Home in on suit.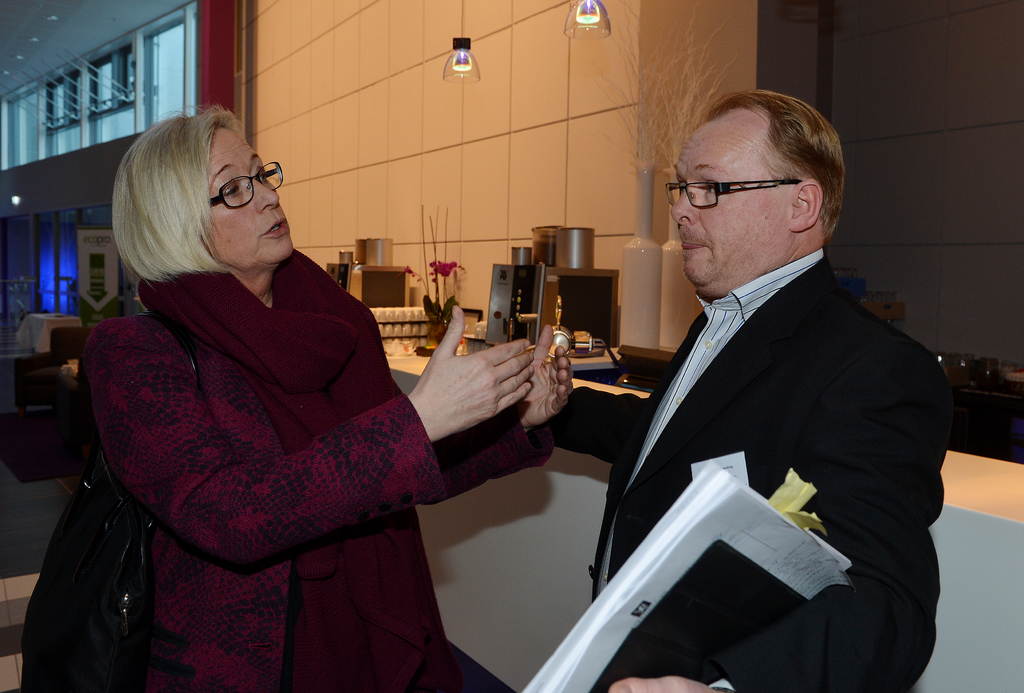
Homed in at BBox(578, 118, 970, 692).
